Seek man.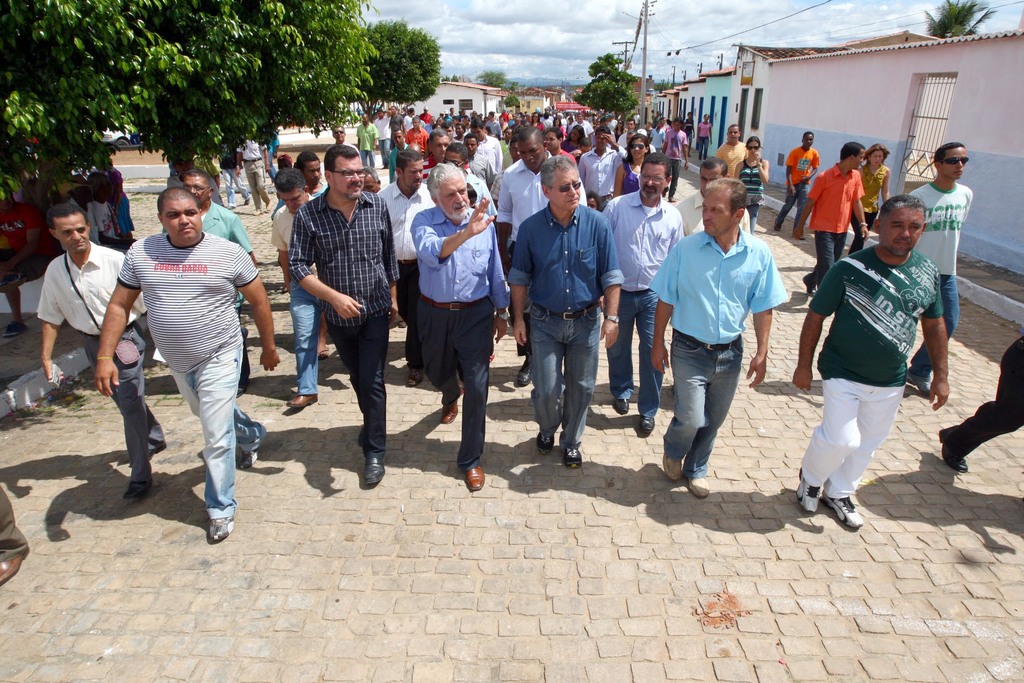
bbox(651, 172, 783, 495).
